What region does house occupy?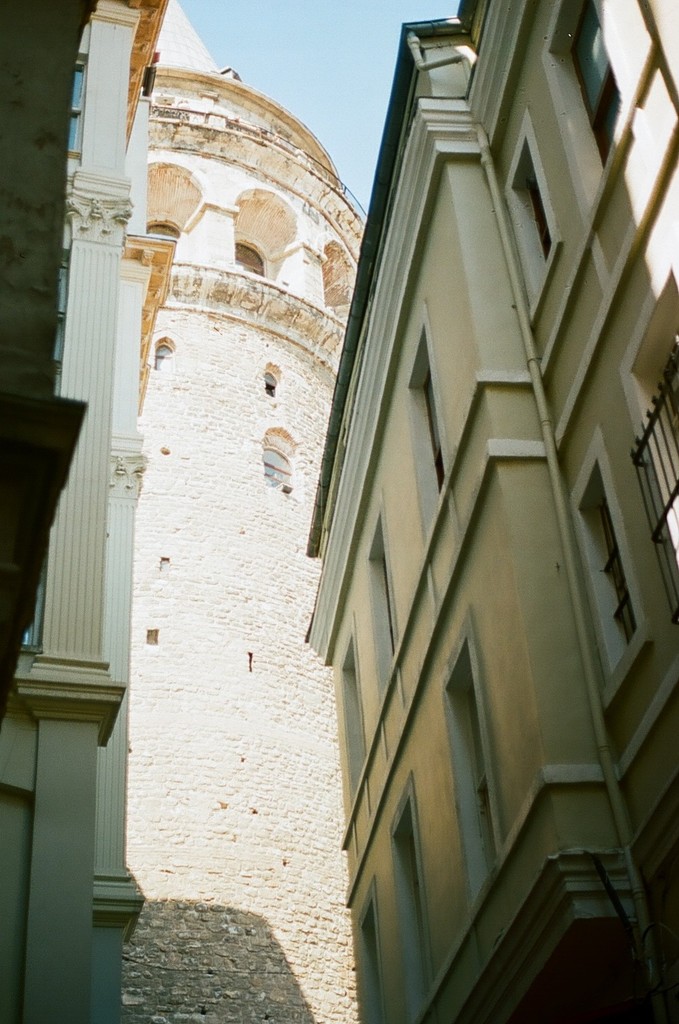
(119, 0, 370, 1022).
